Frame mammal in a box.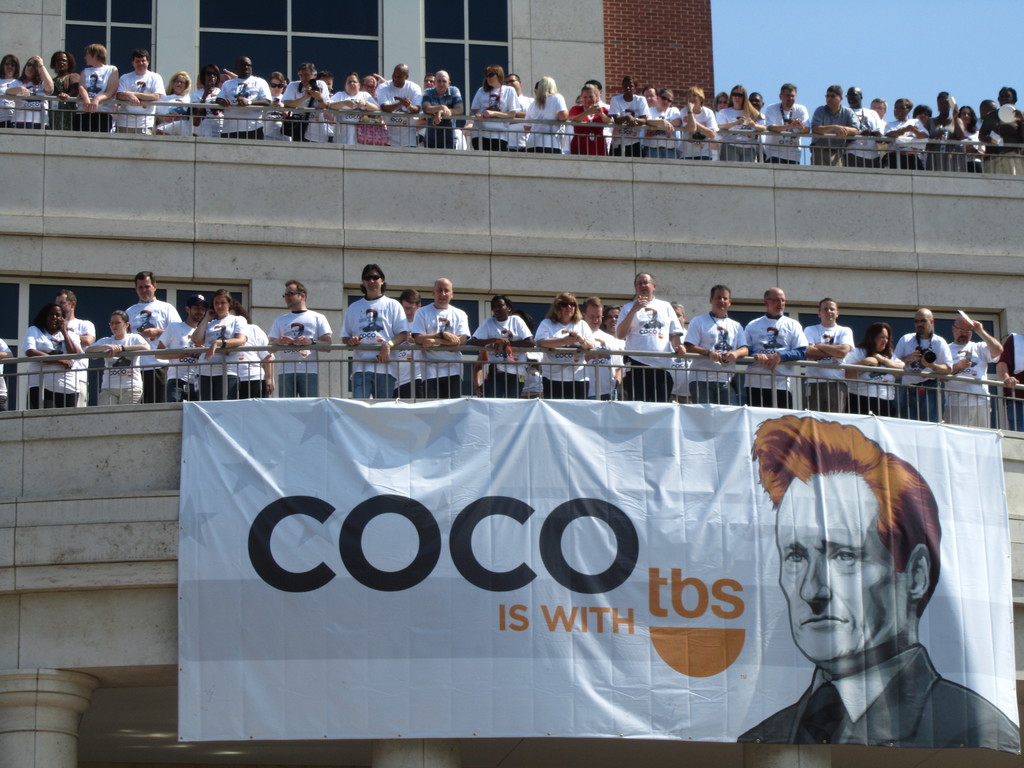
region(847, 321, 904, 417).
